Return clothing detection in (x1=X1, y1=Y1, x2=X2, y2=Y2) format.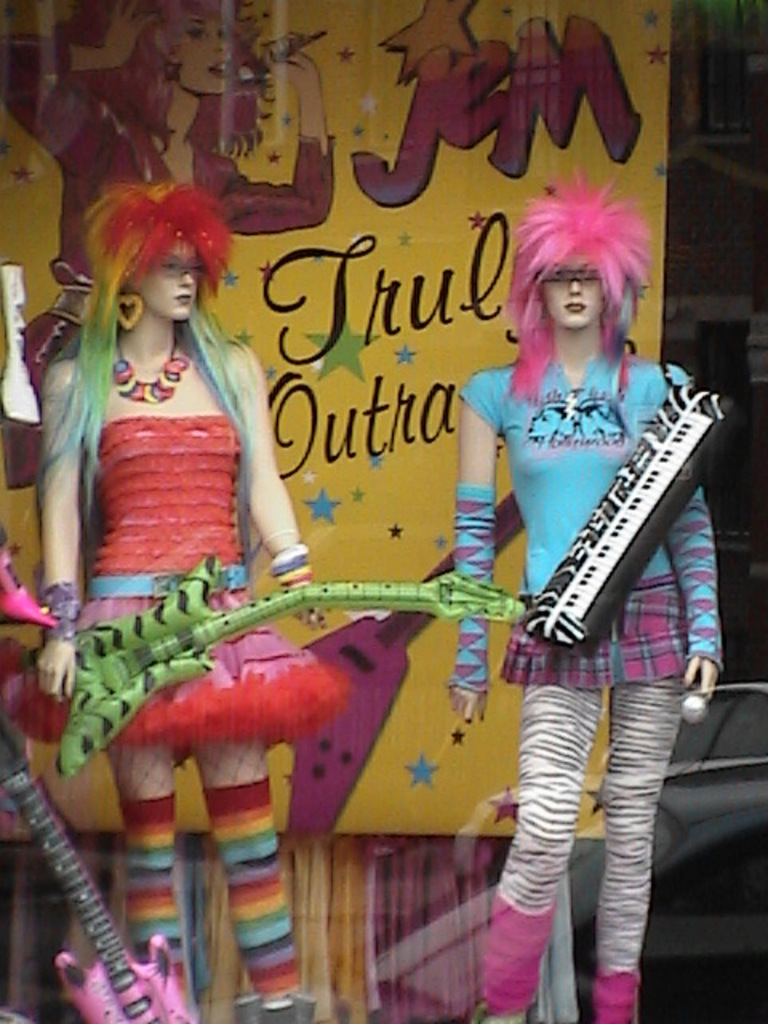
(x1=456, y1=354, x2=720, y2=1022).
